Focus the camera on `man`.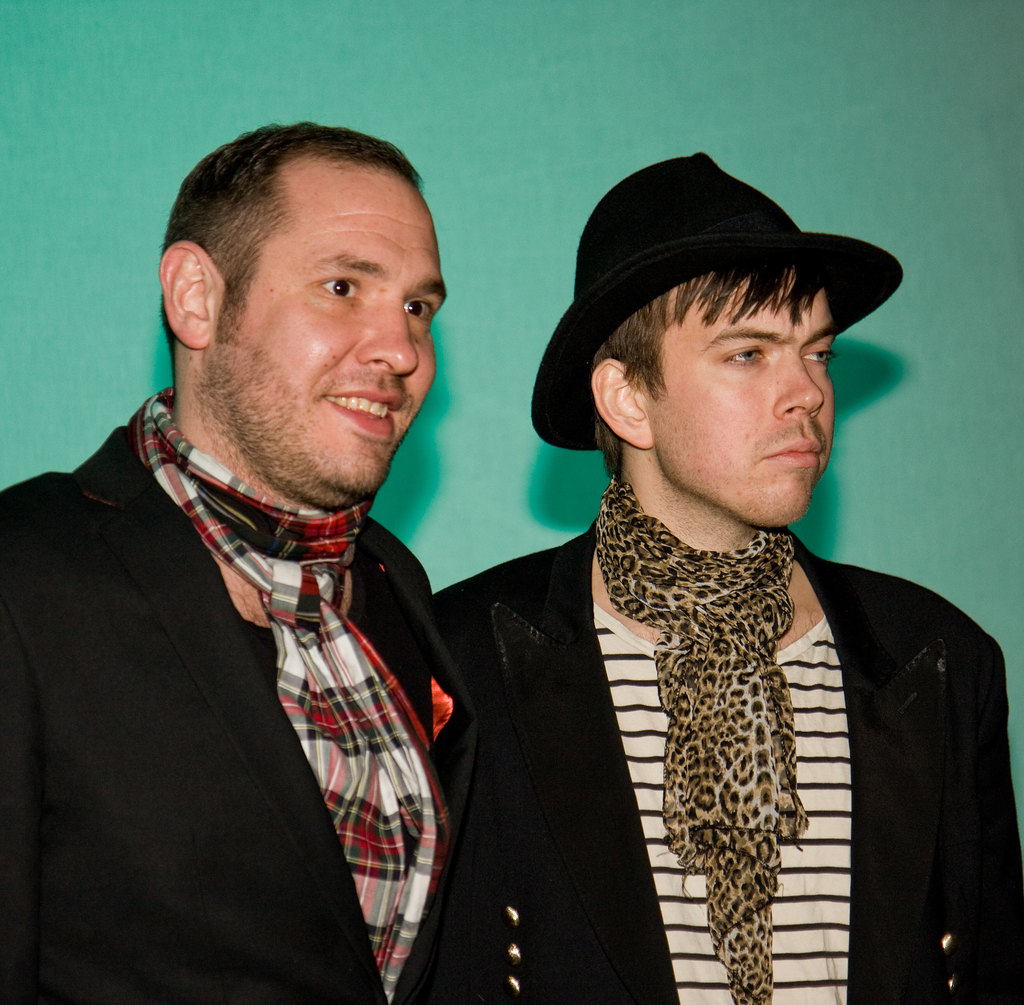
Focus region: box=[0, 120, 580, 1004].
